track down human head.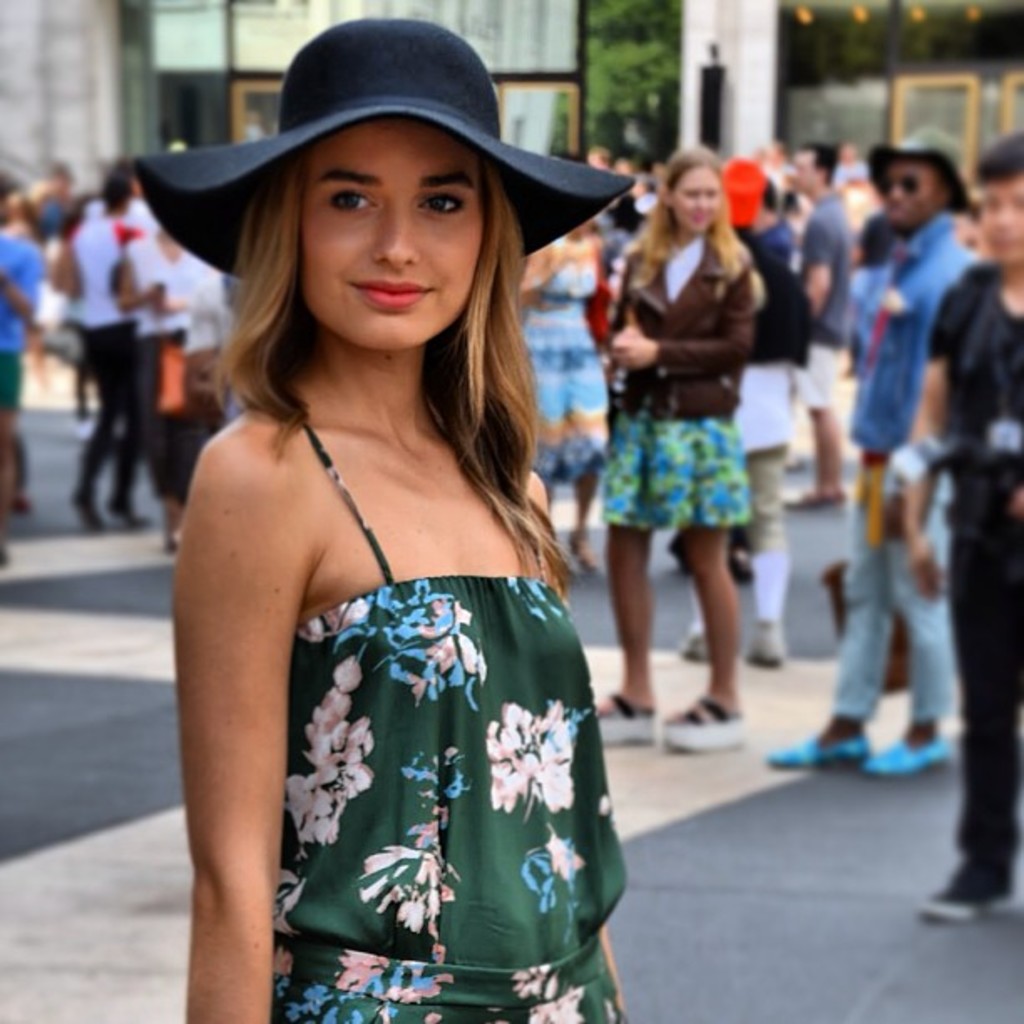
Tracked to 658/142/724/236.
